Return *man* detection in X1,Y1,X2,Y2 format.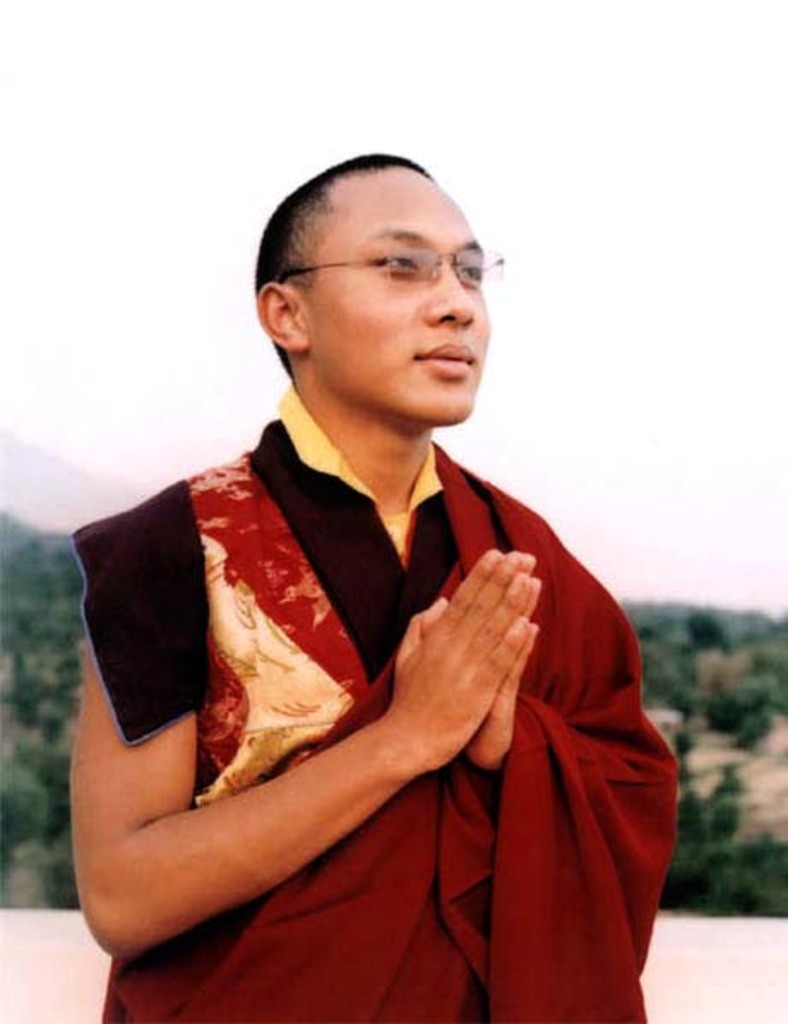
67,199,689,1009.
